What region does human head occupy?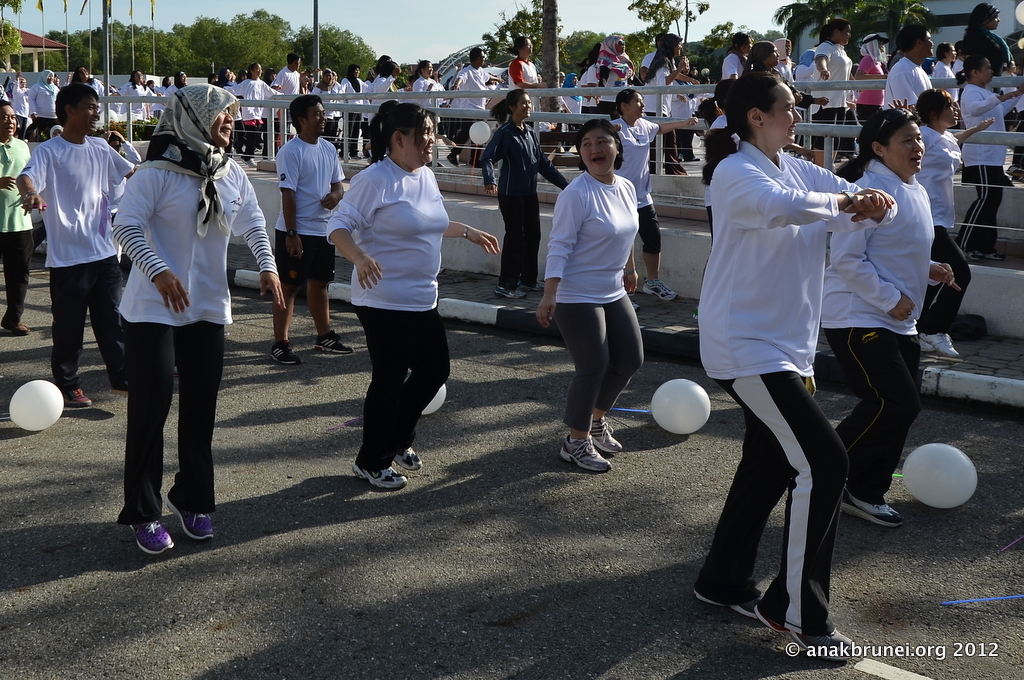
[x1=897, y1=26, x2=934, y2=61].
